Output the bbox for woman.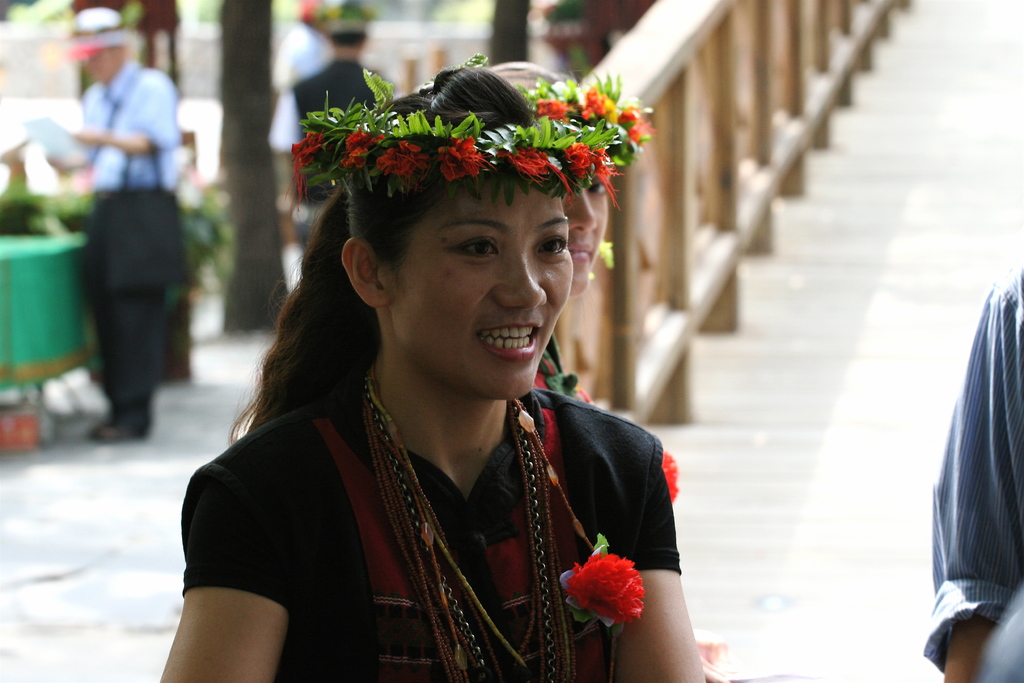
(x1=161, y1=72, x2=726, y2=682).
